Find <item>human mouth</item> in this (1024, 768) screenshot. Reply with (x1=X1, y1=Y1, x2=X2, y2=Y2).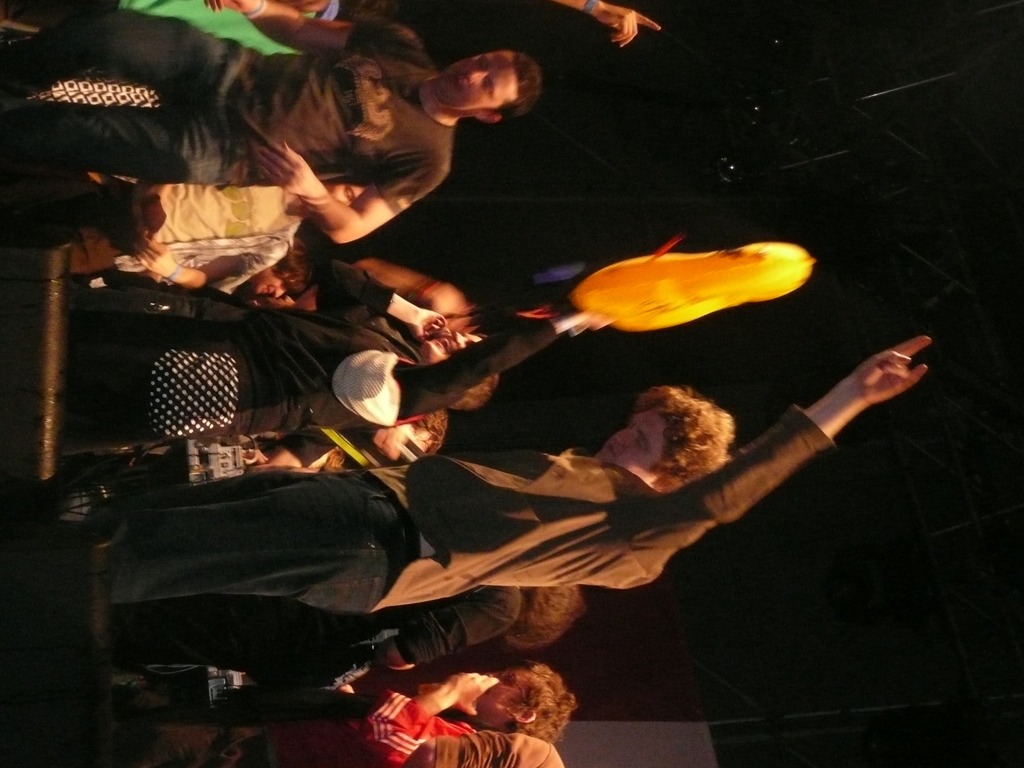
(x1=454, y1=74, x2=459, y2=90).
